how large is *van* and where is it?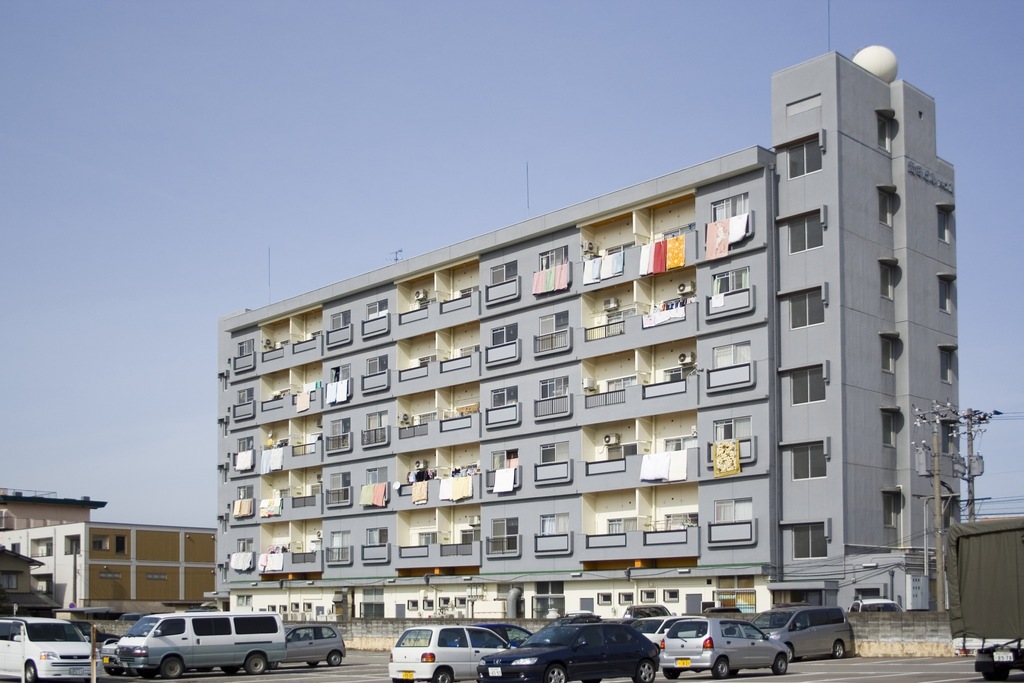
Bounding box: {"x1": 113, "y1": 609, "x2": 291, "y2": 681}.
